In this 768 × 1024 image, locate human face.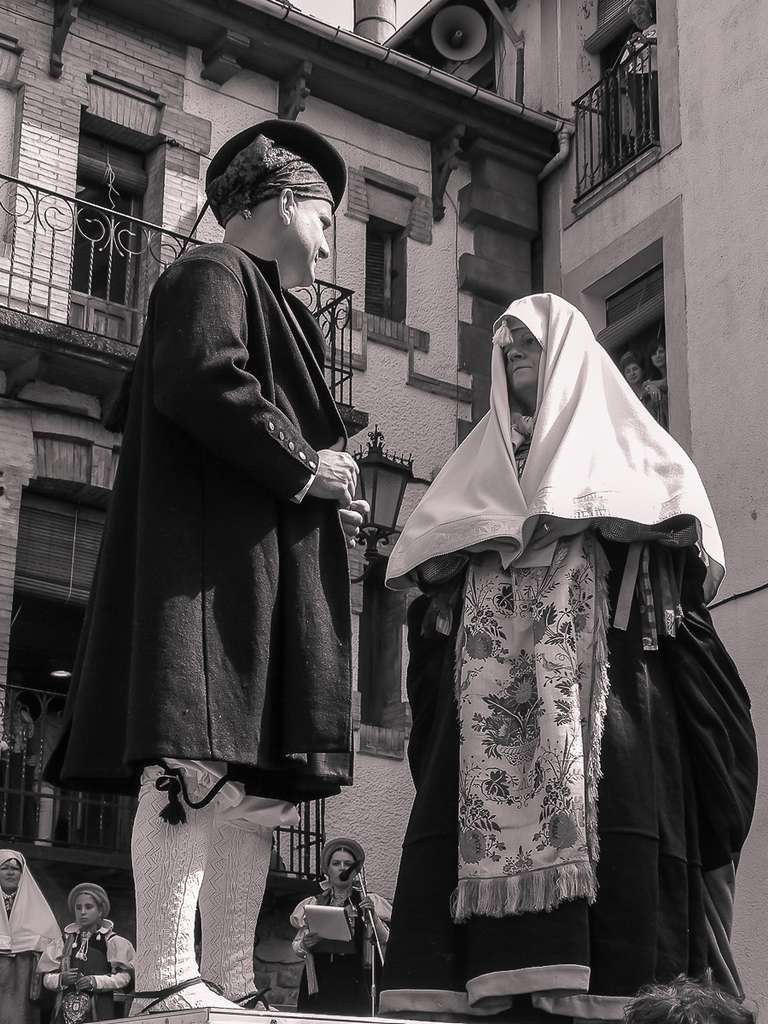
Bounding box: (x1=655, y1=349, x2=667, y2=369).
